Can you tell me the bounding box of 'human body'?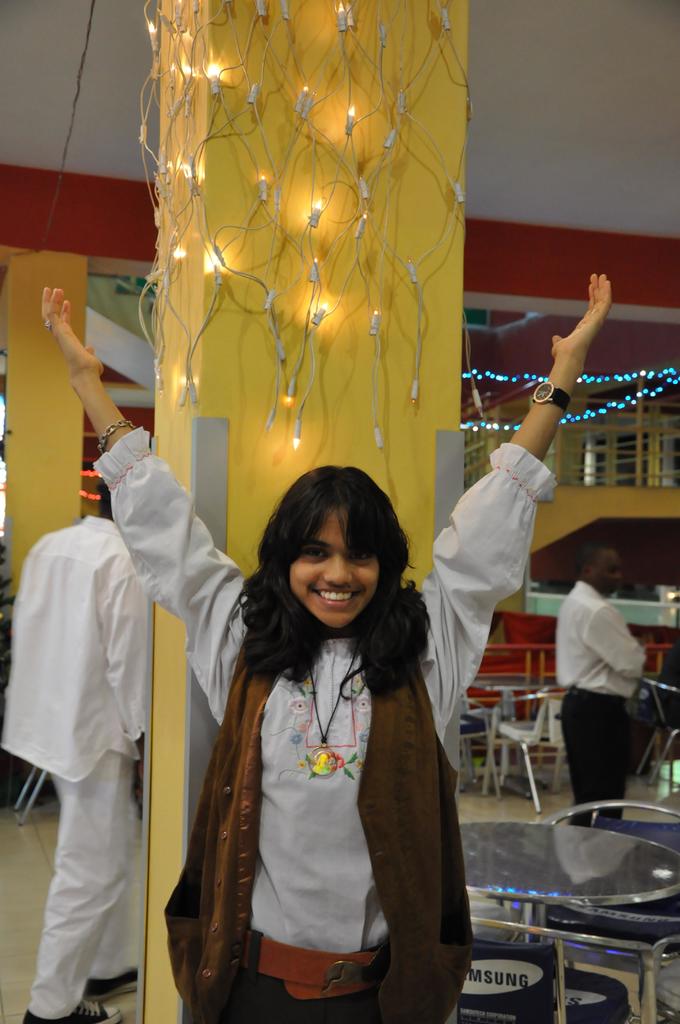
x1=0 y1=508 x2=147 y2=1023.
